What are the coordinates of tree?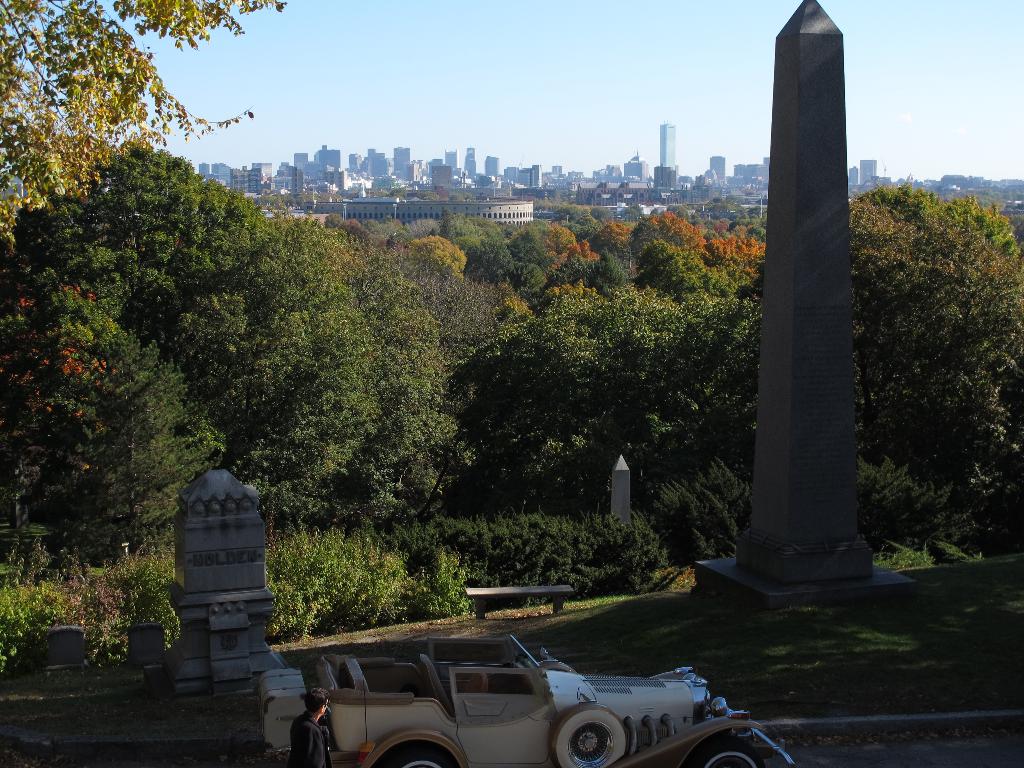
0:1:297:254.
